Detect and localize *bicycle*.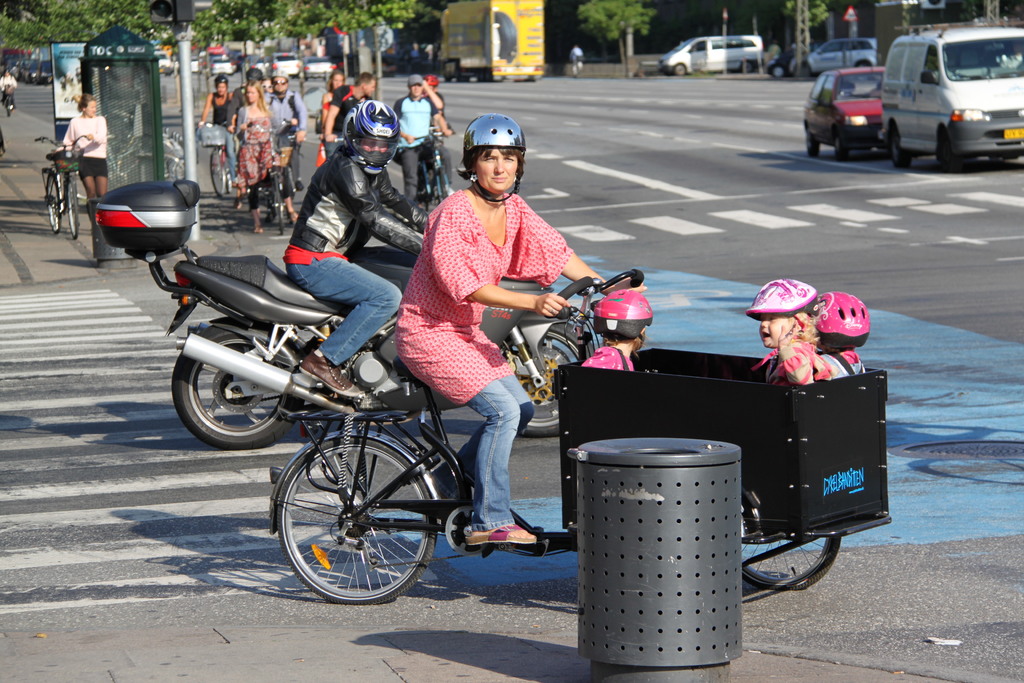
Localized at box(241, 119, 296, 235).
